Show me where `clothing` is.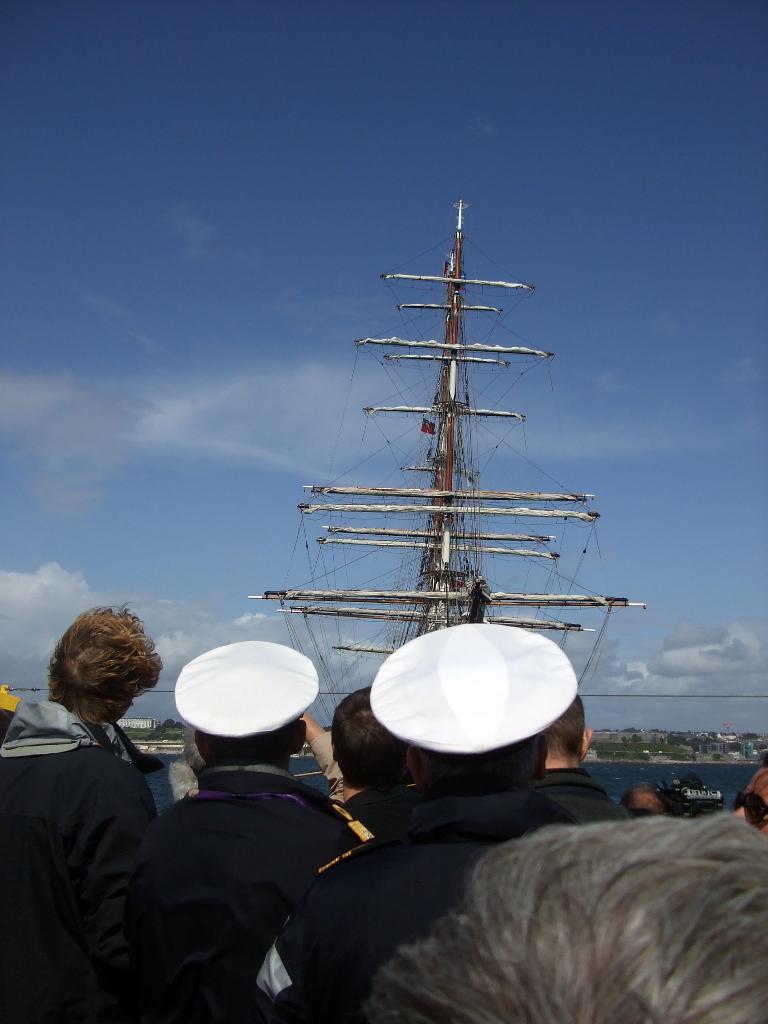
`clothing` is at <box>124,755,374,1023</box>.
